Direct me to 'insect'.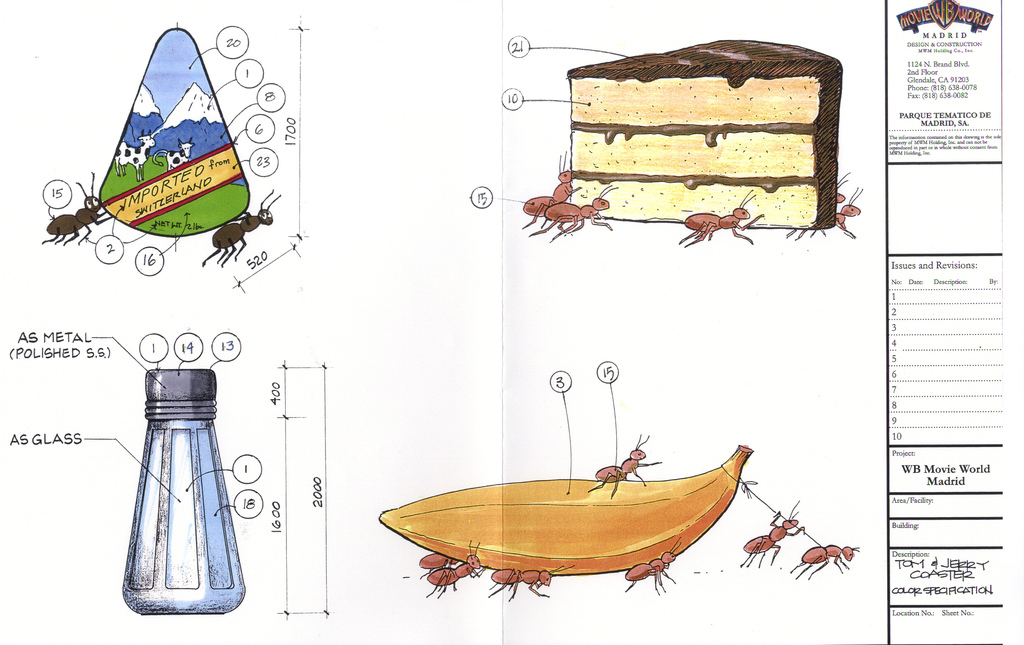
Direction: pyautogui.locateOnScreen(38, 169, 111, 247).
